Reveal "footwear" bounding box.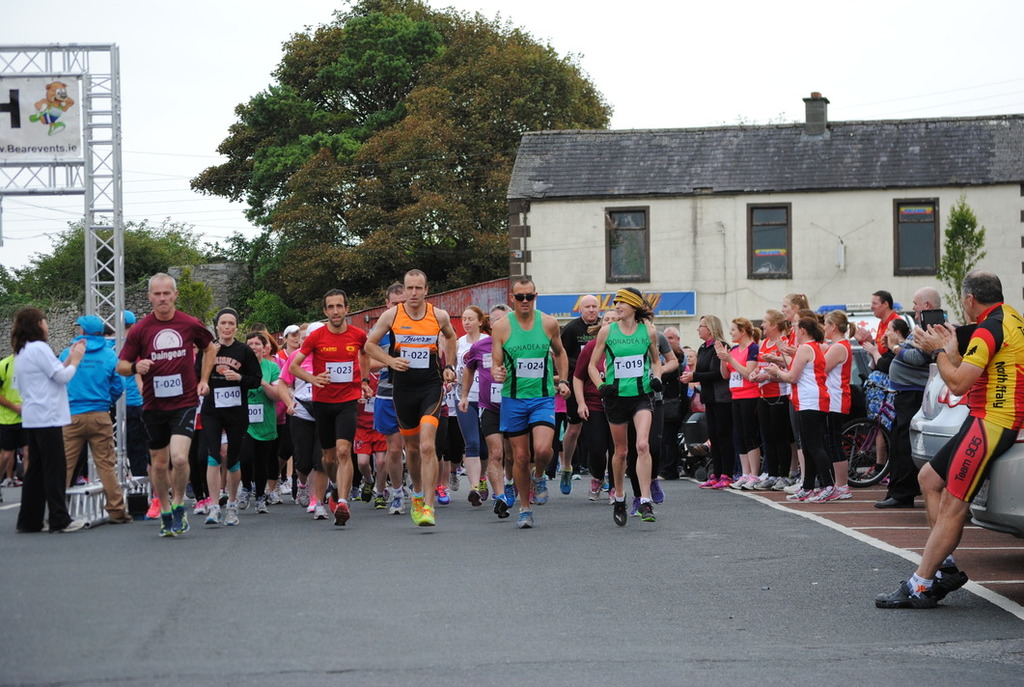
Revealed: (x1=937, y1=569, x2=965, y2=597).
